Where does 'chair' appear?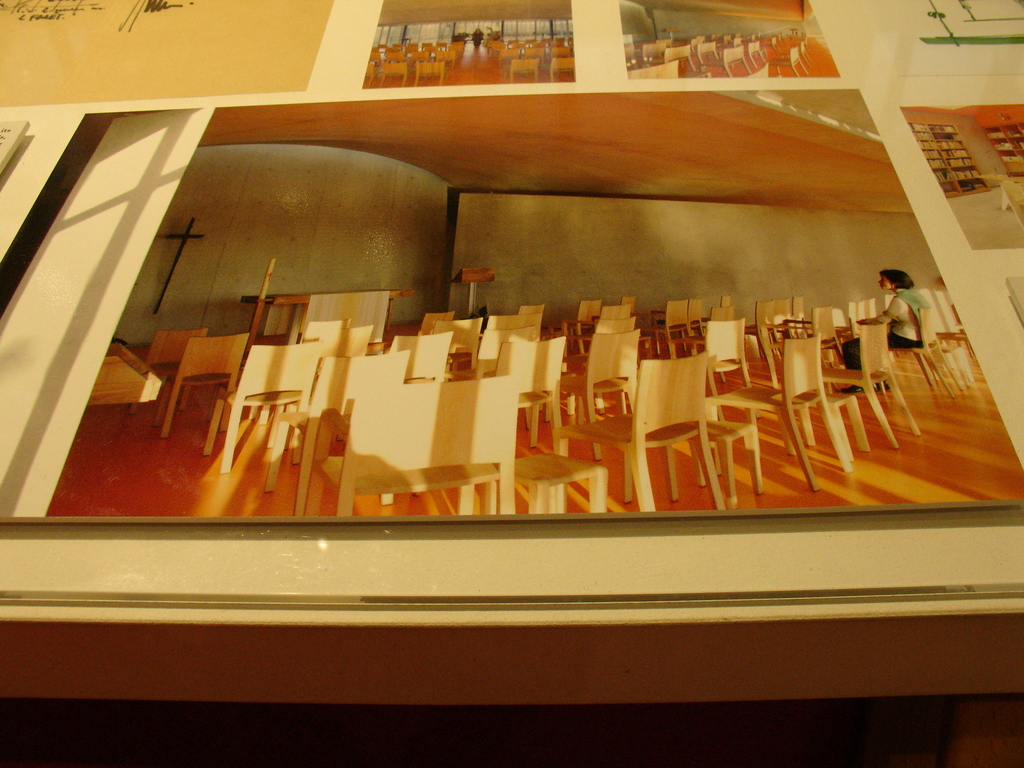
Appears at pyautogui.locateOnScreen(484, 314, 541, 336).
